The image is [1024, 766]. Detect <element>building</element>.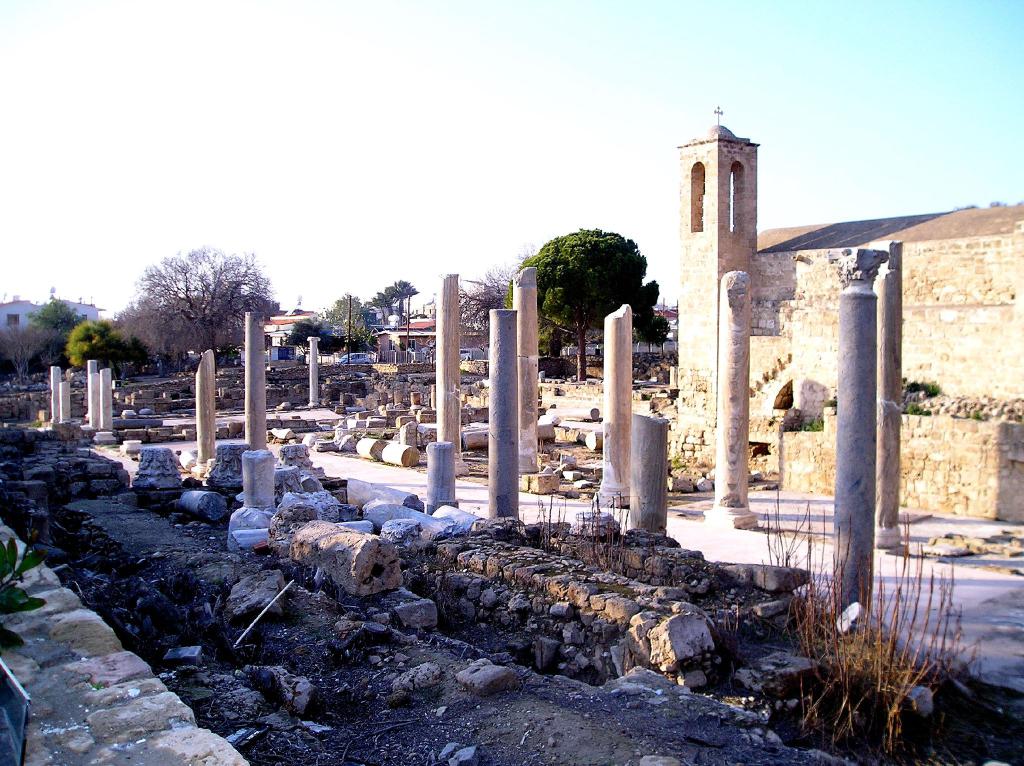
Detection: [left=376, top=311, right=490, bottom=363].
